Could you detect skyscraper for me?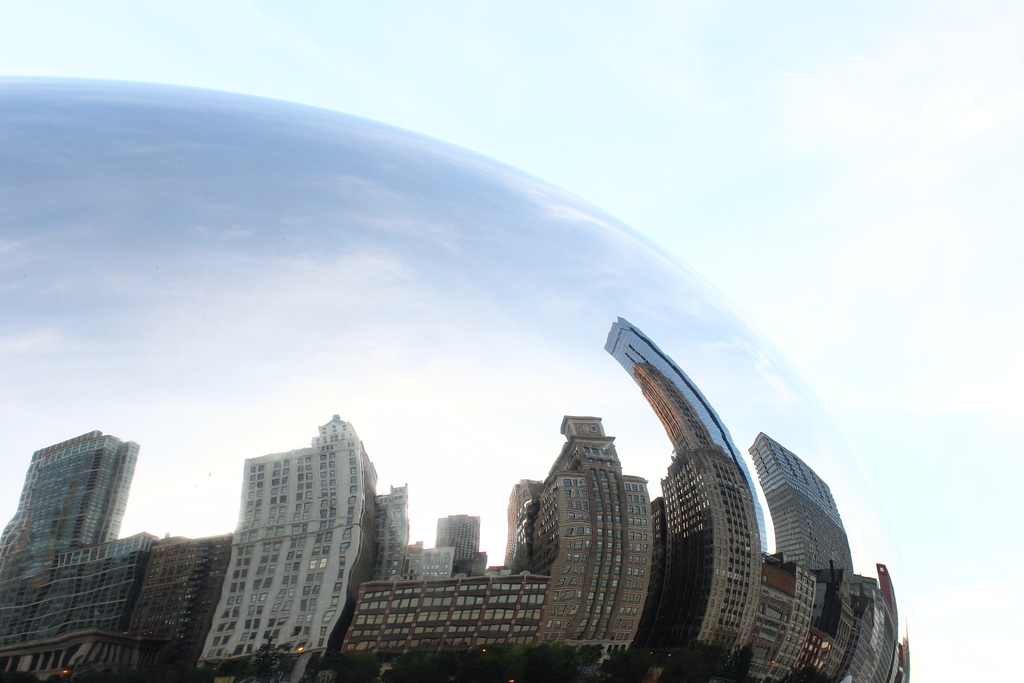
Detection result: select_region(600, 322, 762, 659).
